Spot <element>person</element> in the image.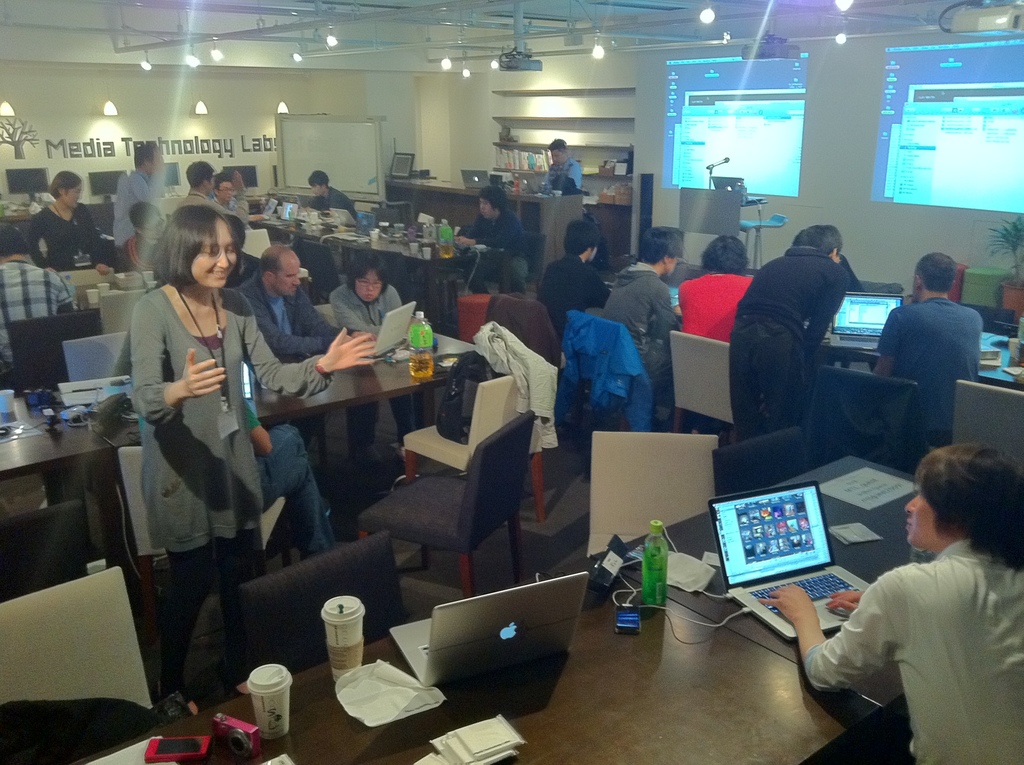
<element>person</element> found at pyautogui.locateOnScreen(700, 219, 870, 474).
